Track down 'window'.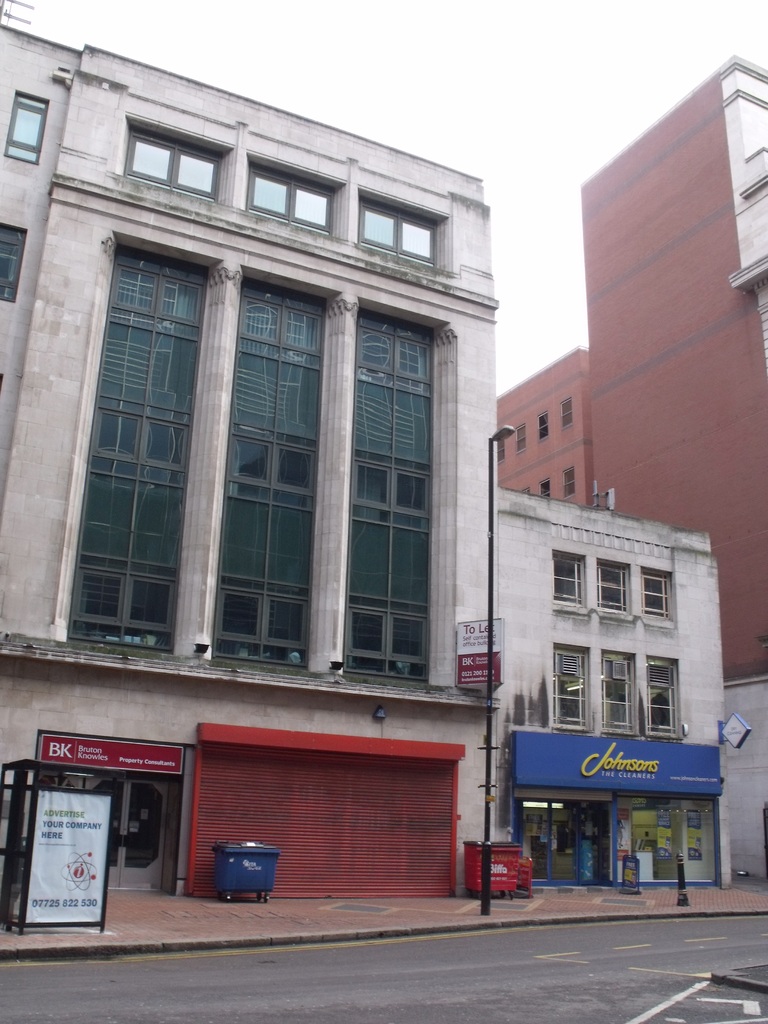
Tracked to BBox(236, 163, 332, 232).
